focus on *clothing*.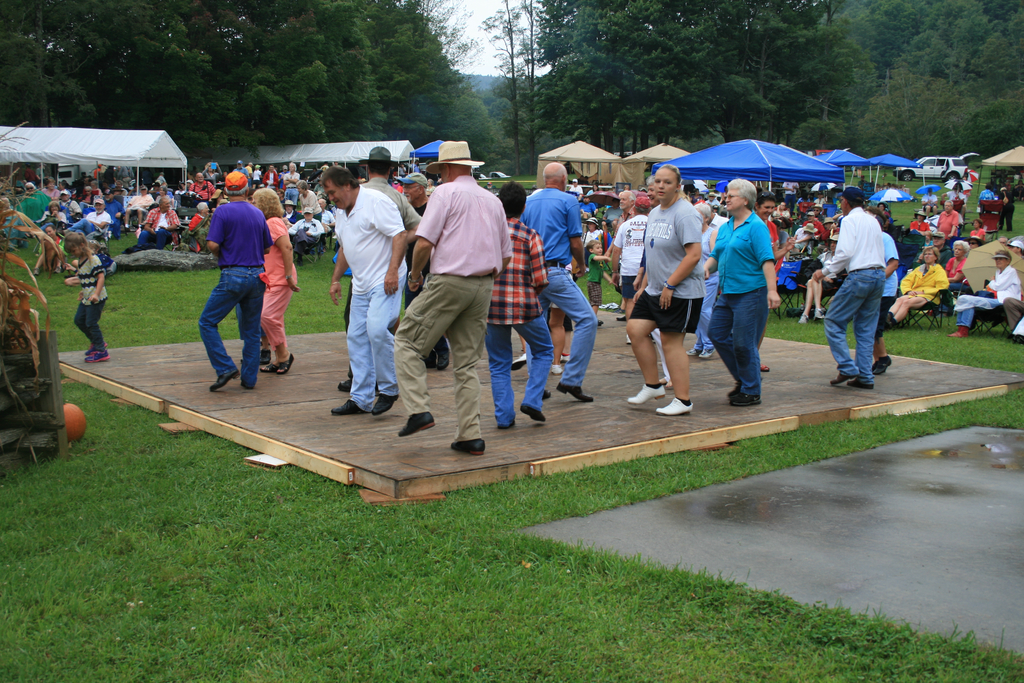
Focused at (710,210,770,294).
